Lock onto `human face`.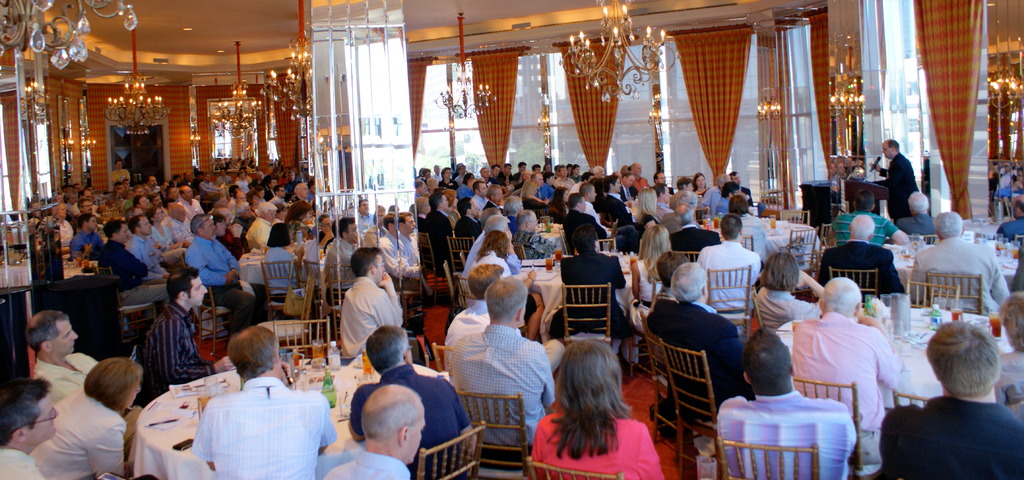
Locked: (174,207,186,222).
